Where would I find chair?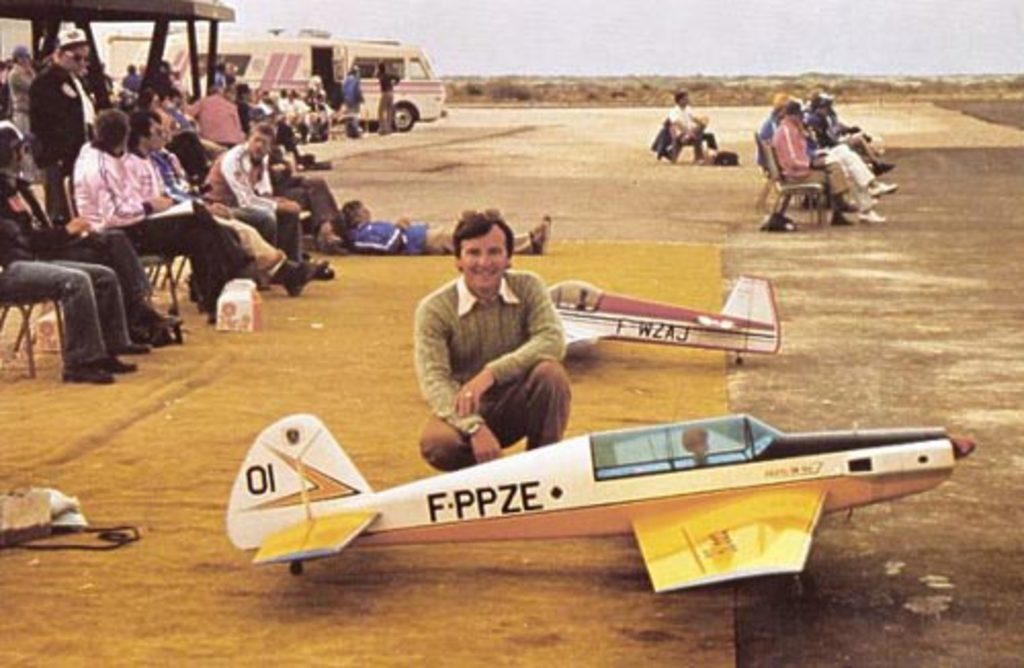
At [left=758, top=133, right=815, bottom=229].
